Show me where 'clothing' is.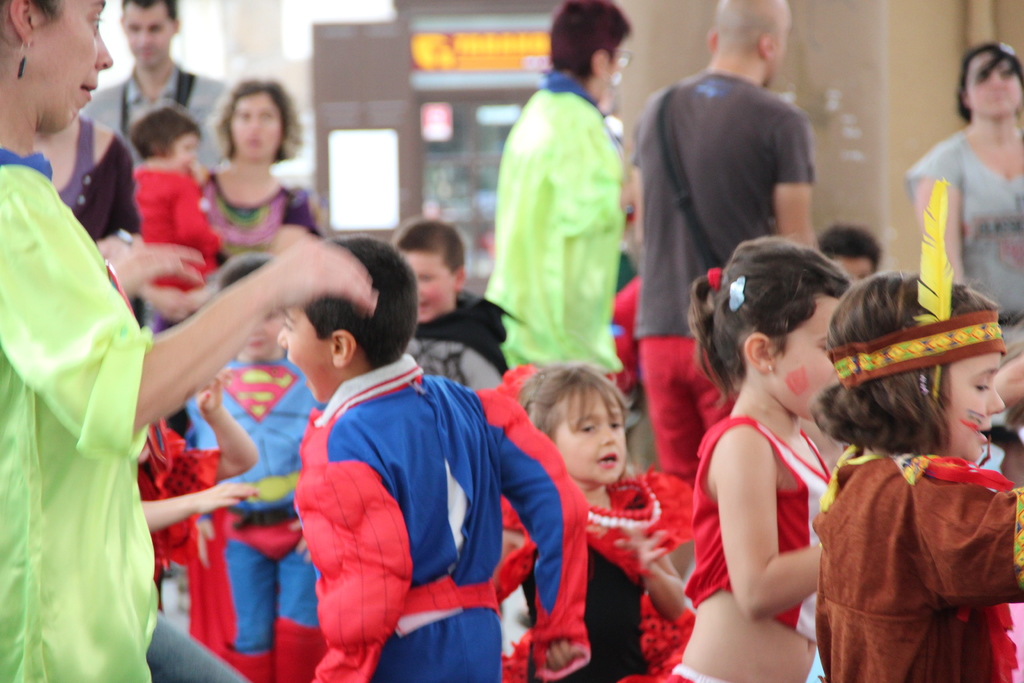
'clothing' is at bbox=[190, 158, 319, 255].
